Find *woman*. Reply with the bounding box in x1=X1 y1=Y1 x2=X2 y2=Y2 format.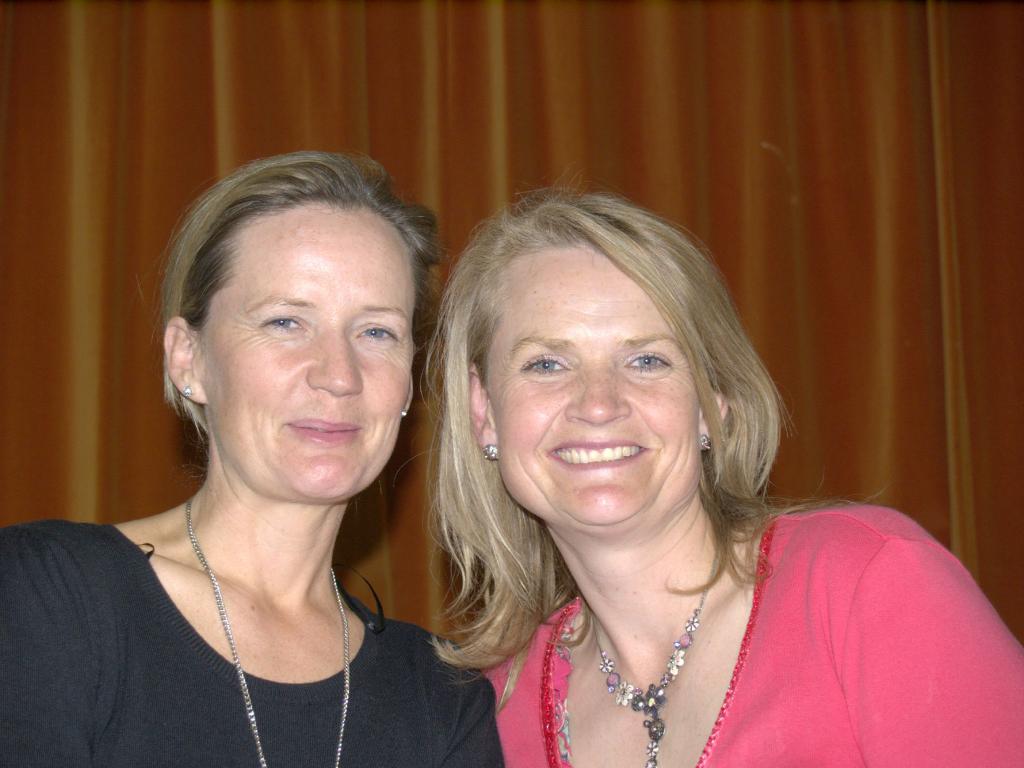
x1=420 y1=175 x2=1023 y2=767.
